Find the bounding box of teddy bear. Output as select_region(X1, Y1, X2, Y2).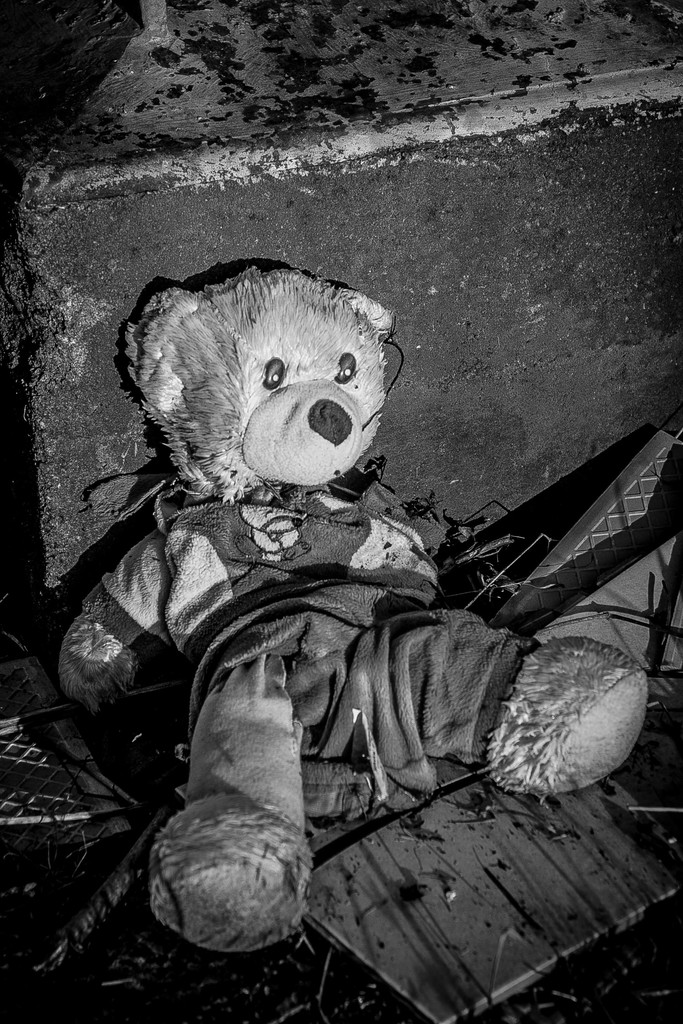
select_region(56, 259, 646, 955).
